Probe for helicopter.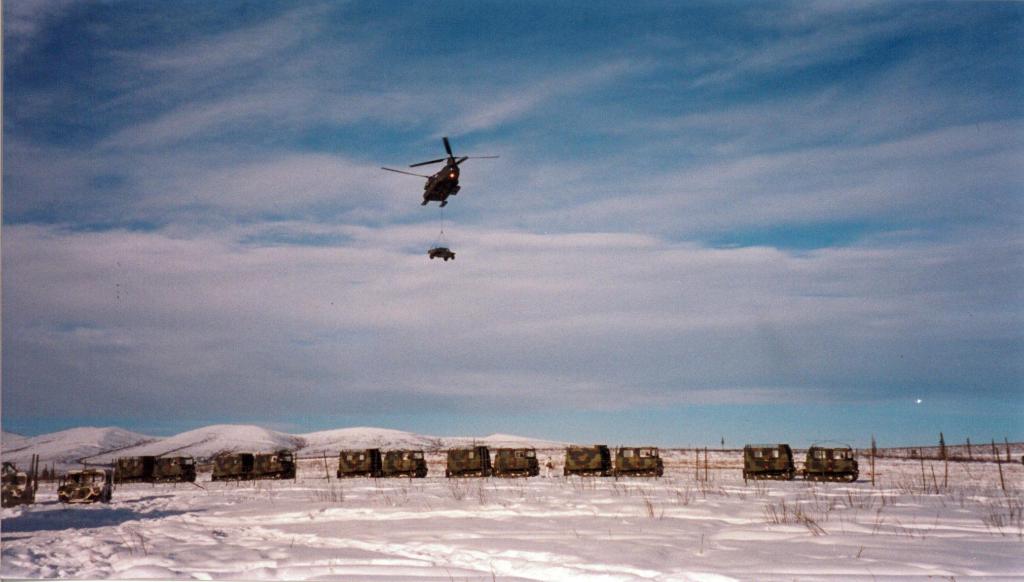
Probe result: (373, 131, 492, 216).
